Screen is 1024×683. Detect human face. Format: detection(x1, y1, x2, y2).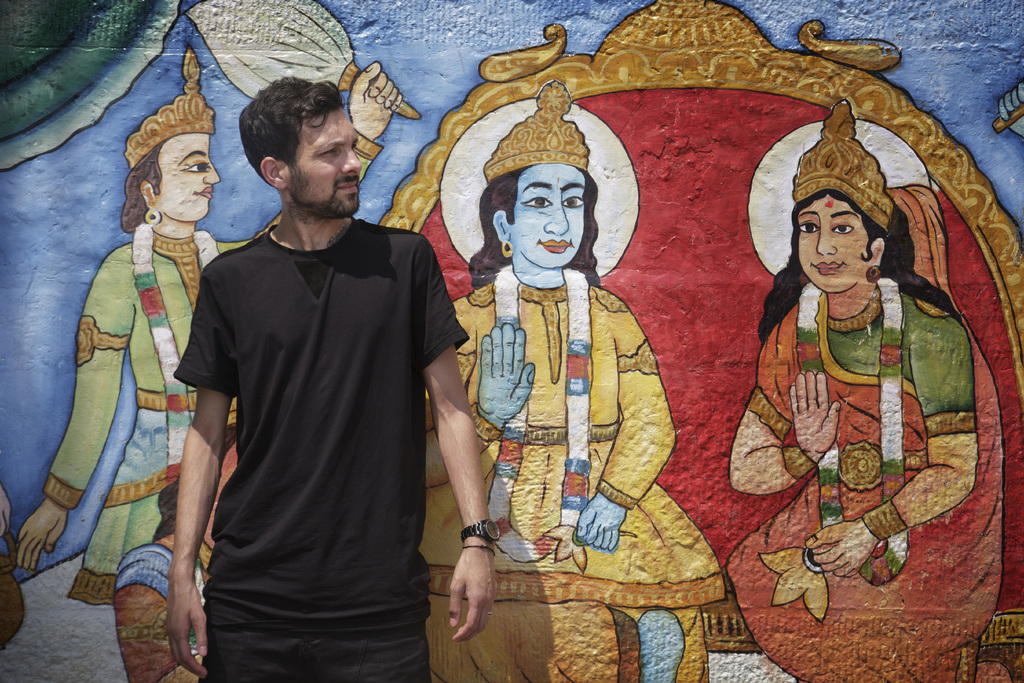
detection(301, 113, 358, 214).
